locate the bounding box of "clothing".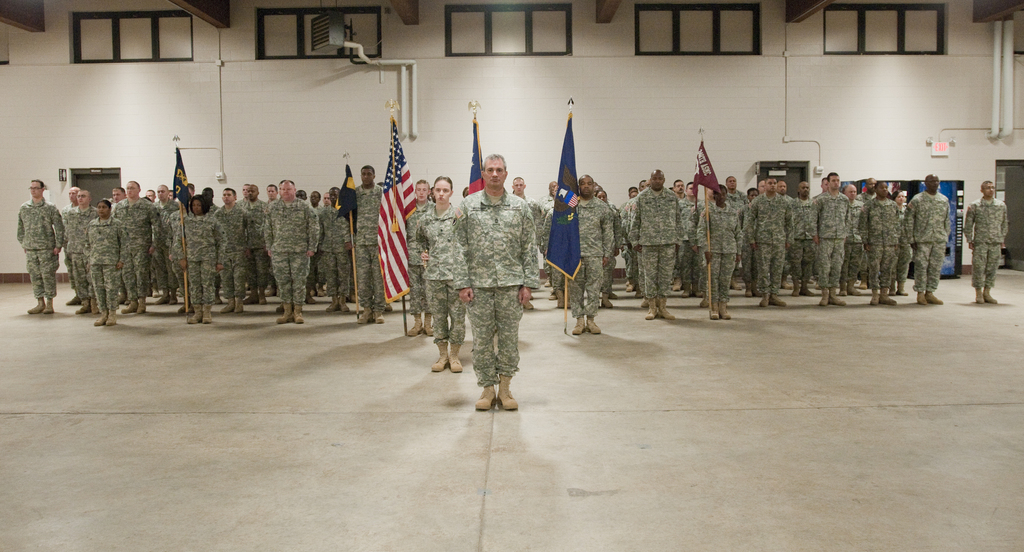
Bounding box: [x1=403, y1=198, x2=433, y2=311].
